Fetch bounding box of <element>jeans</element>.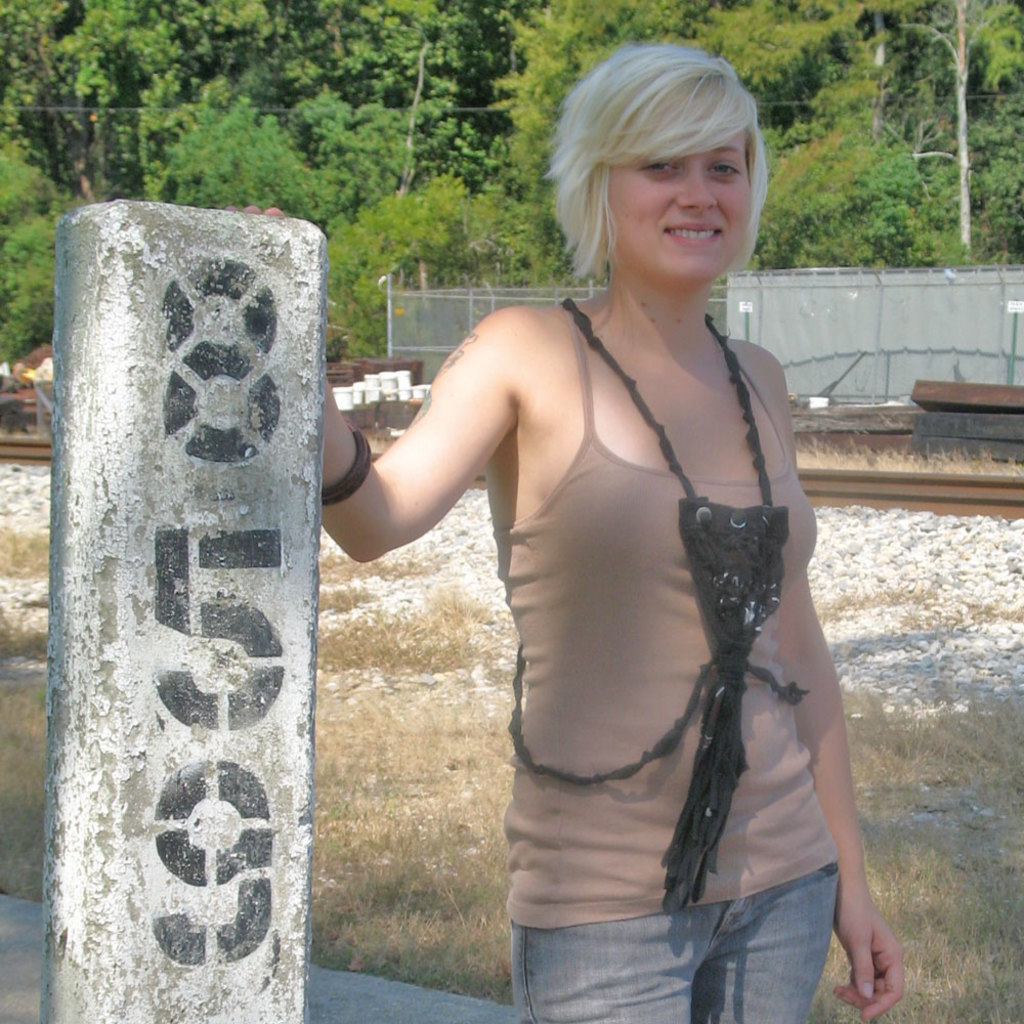
Bbox: 507:851:829:1023.
